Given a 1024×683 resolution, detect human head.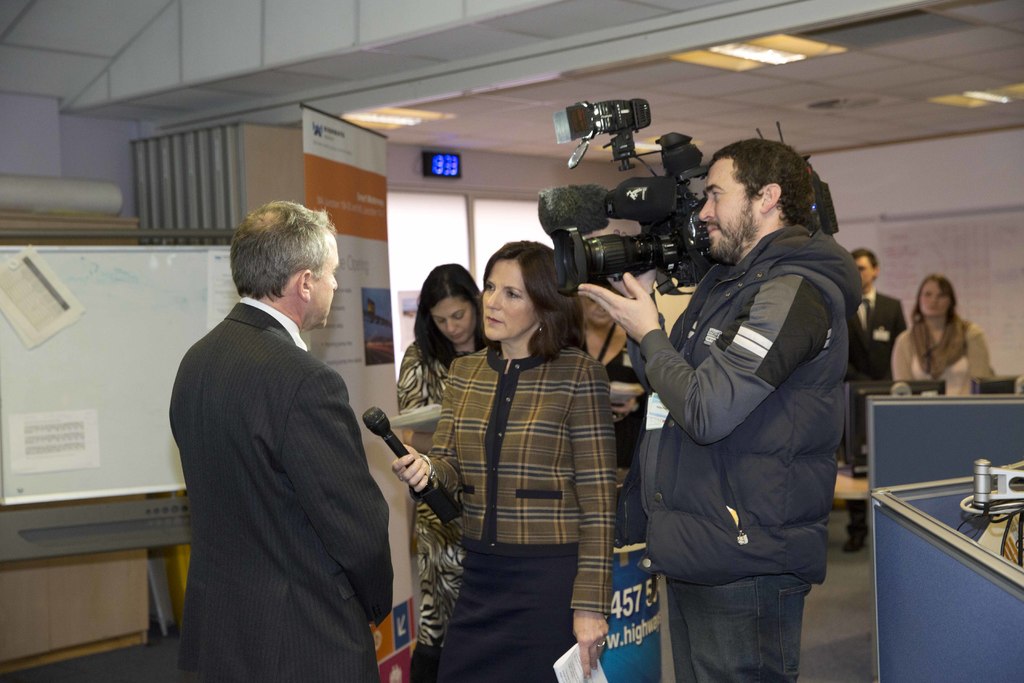
pyautogui.locateOnScreen(849, 248, 884, 284).
